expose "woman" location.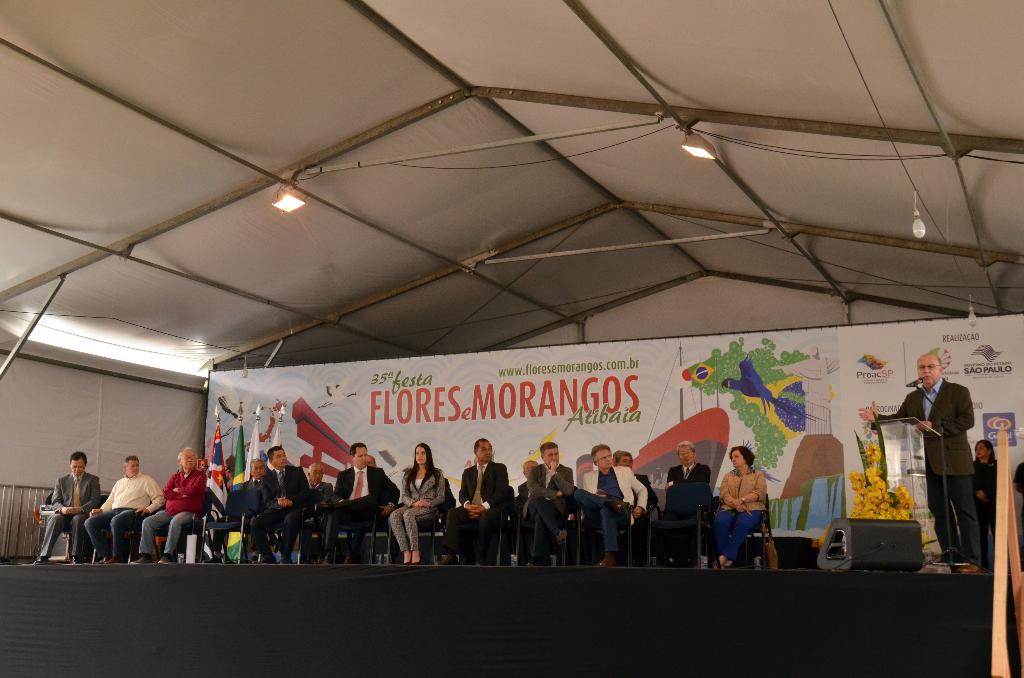
Exposed at Rect(388, 442, 445, 565).
